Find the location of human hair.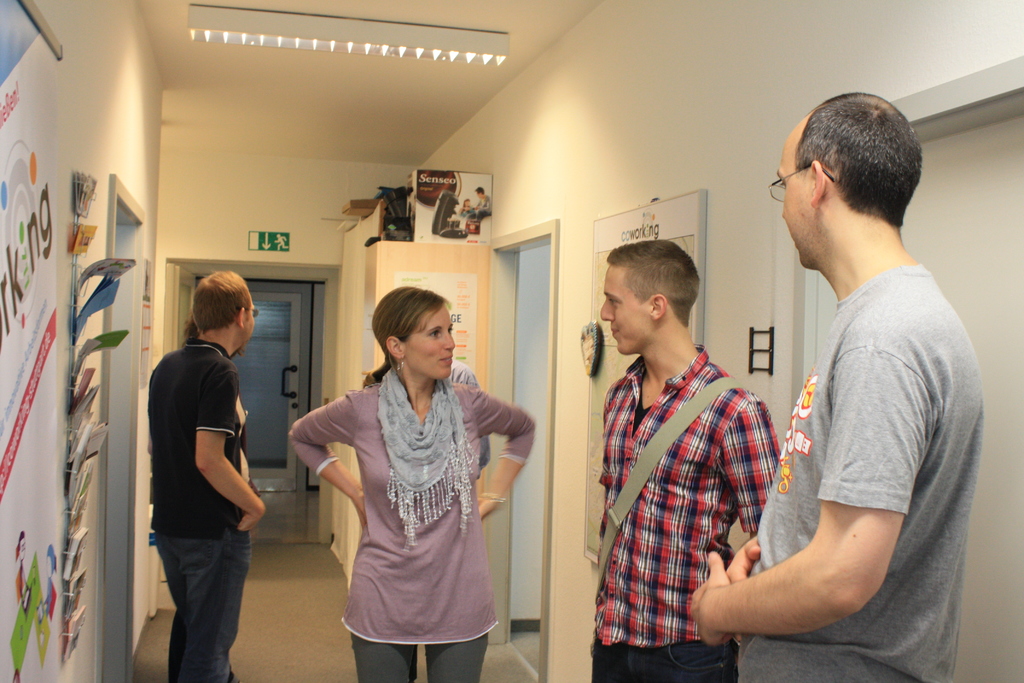
Location: box=[605, 240, 705, 321].
